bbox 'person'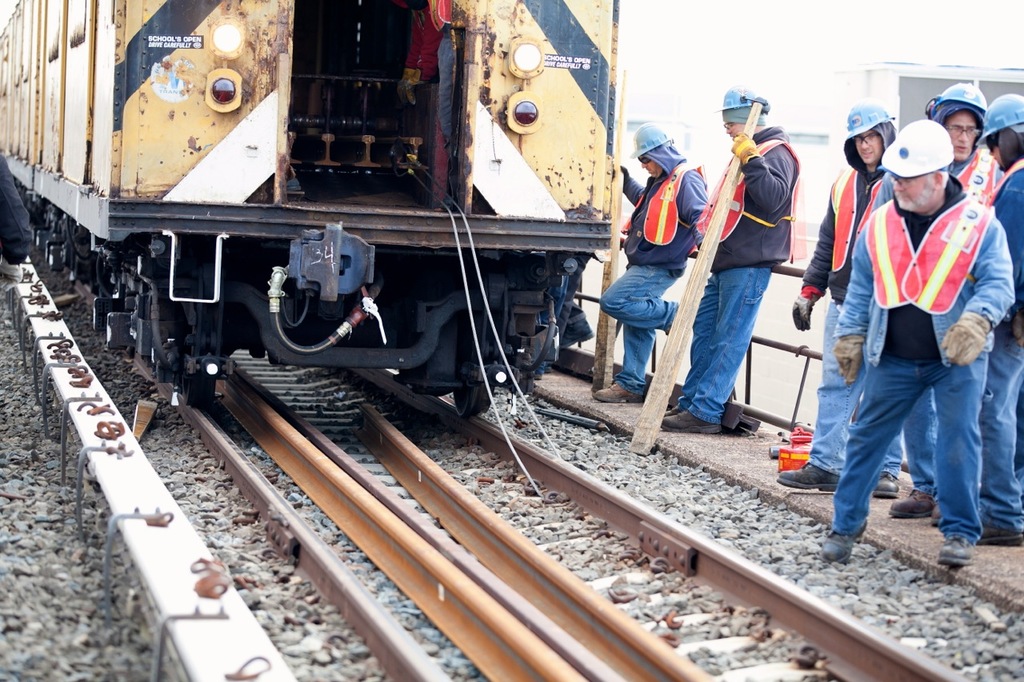
region(822, 109, 1017, 571)
